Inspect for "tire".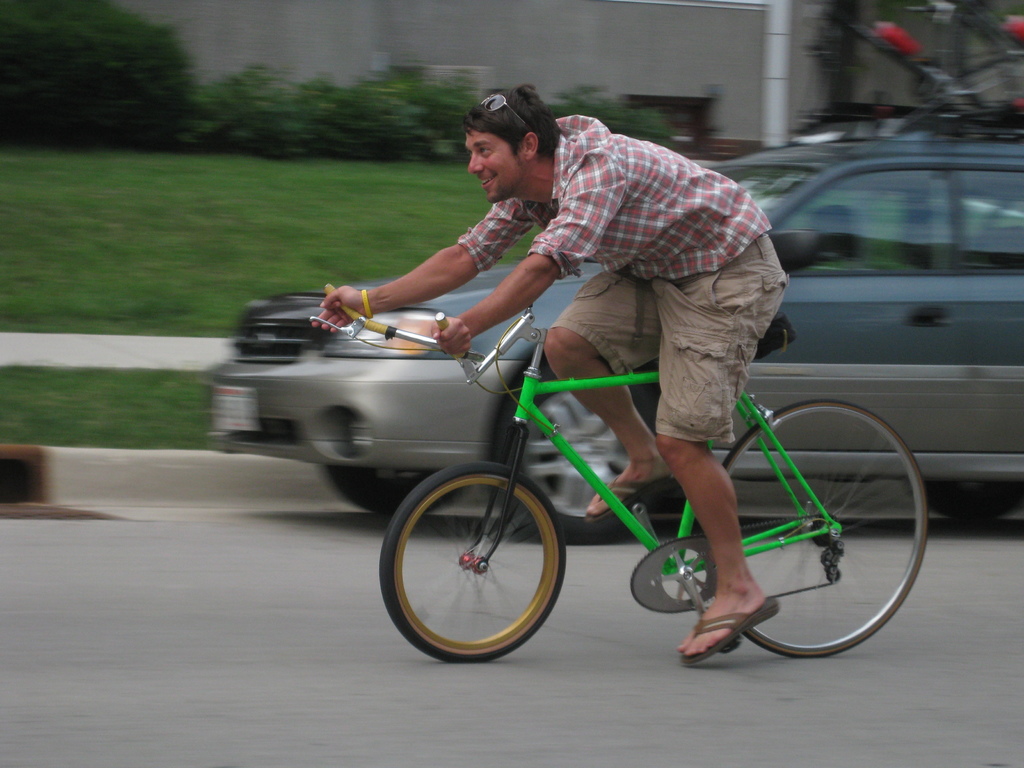
Inspection: 314, 463, 464, 524.
